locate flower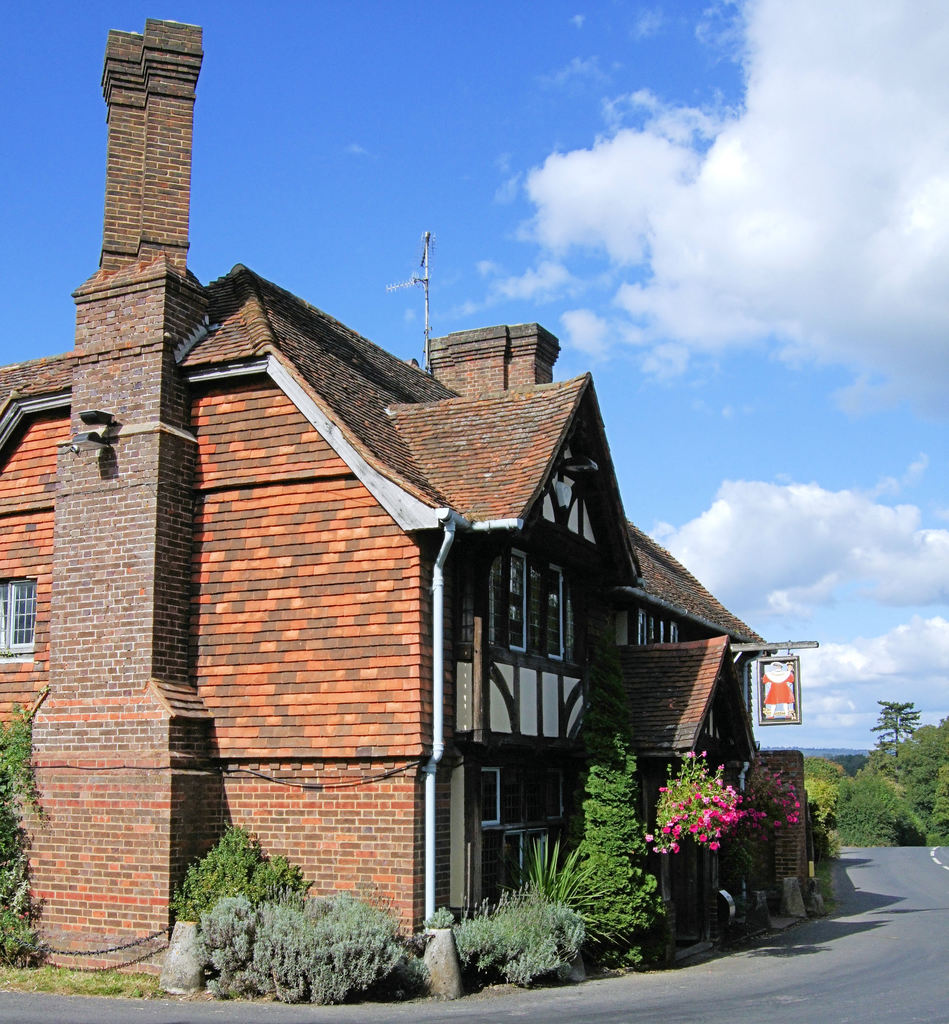
select_region(684, 750, 696, 757)
